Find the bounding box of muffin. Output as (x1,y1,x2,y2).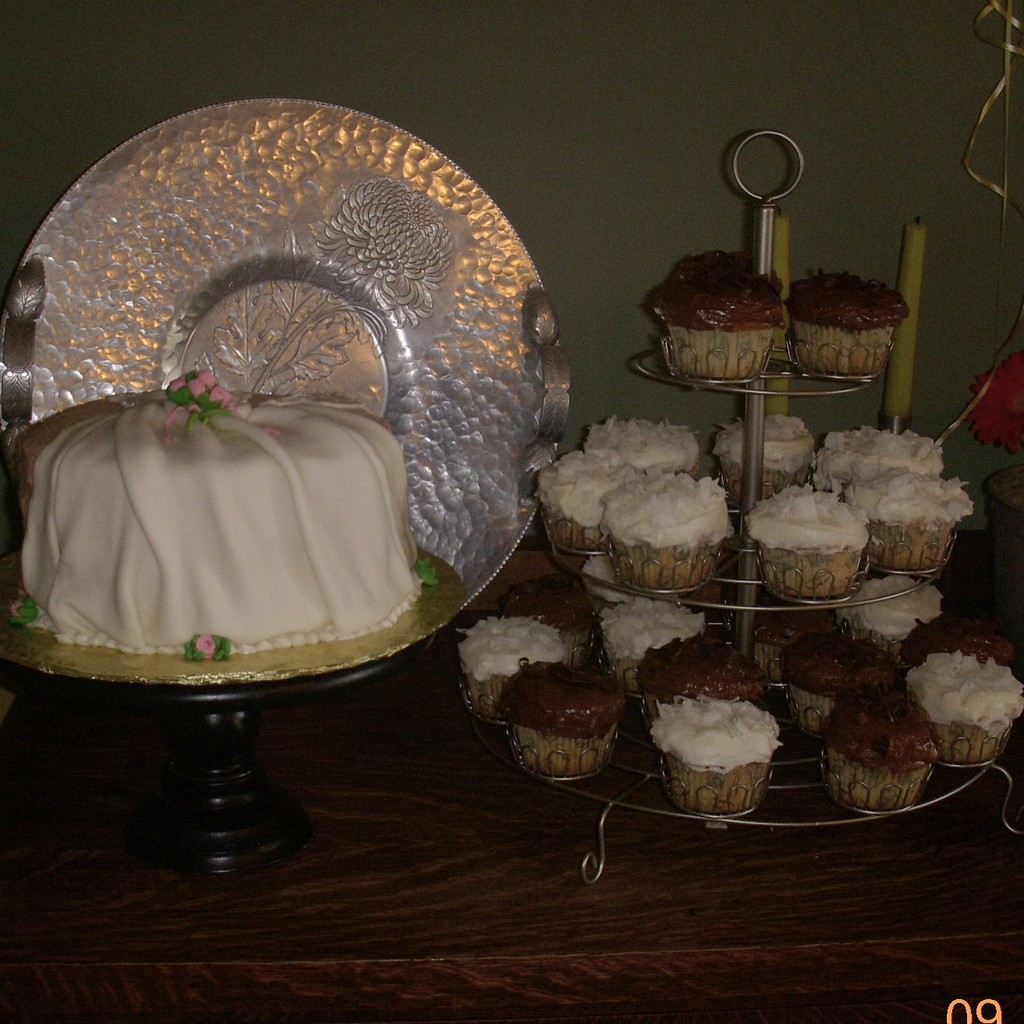
(746,480,872,608).
